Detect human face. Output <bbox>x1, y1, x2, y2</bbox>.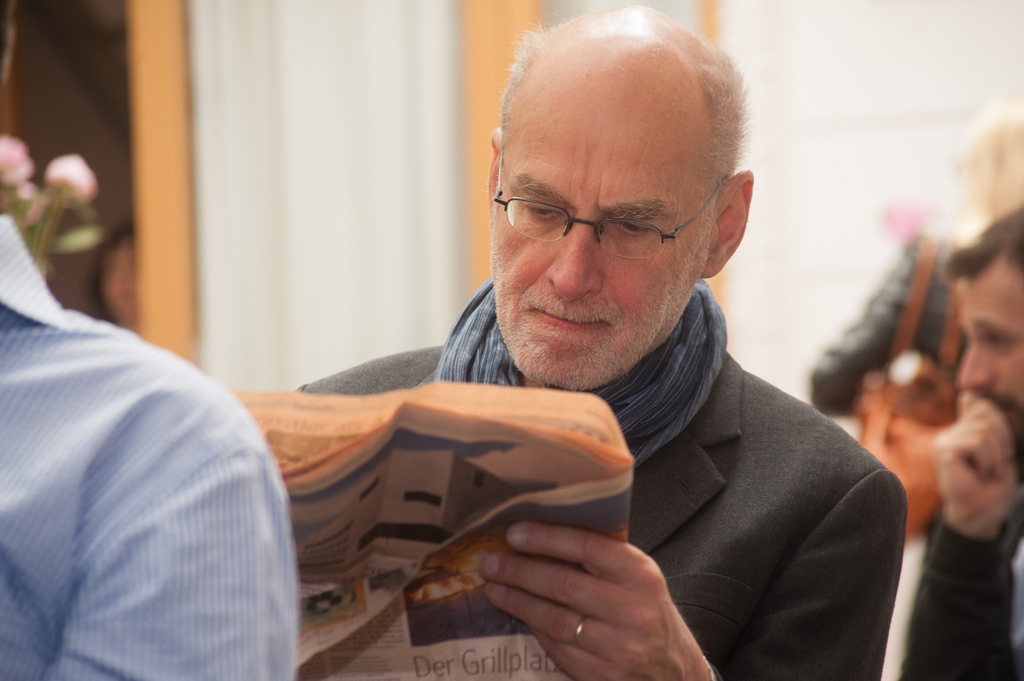
<bbox>955, 253, 1023, 436</bbox>.
